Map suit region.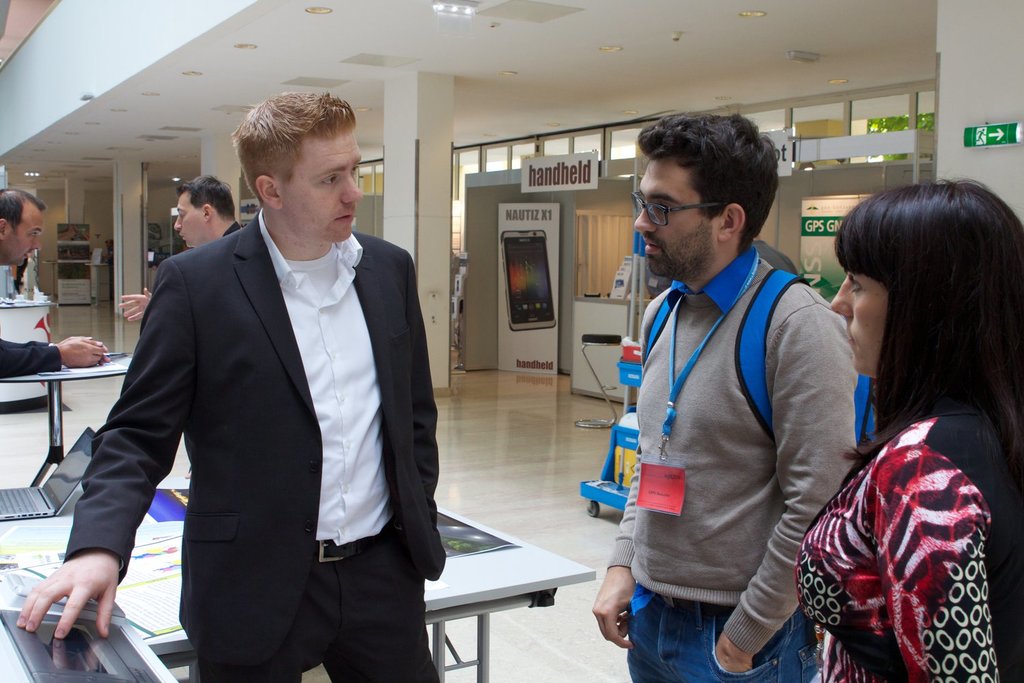
Mapped to (x1=76, y1=105, x2=428, y2=673).
